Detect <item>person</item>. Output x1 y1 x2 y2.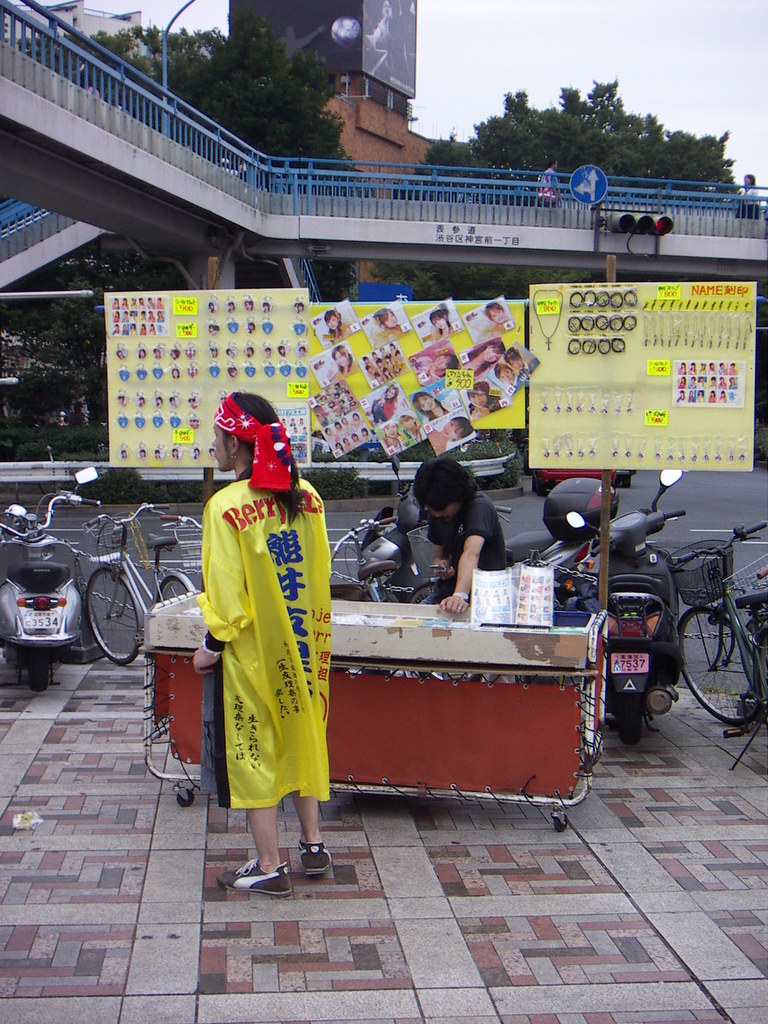
332 346 360 381.
